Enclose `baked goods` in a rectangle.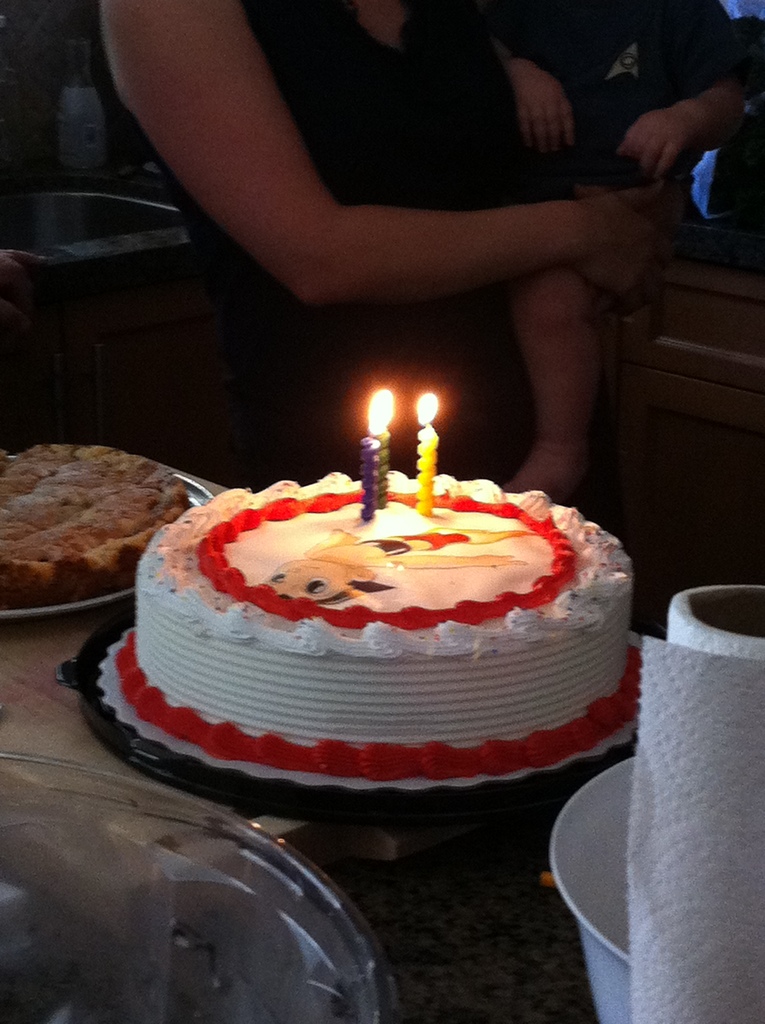
pyautogui.locateOnScreen(111, 471, 651, 788).
